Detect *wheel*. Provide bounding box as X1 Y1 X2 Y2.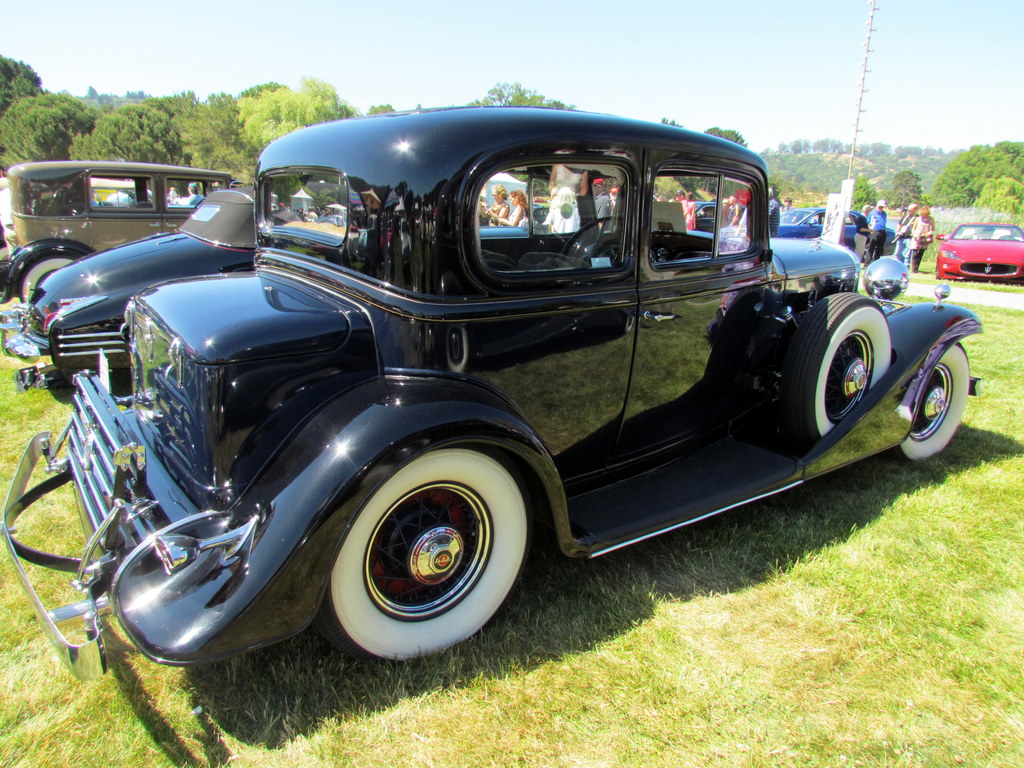
21 257 72 303.
